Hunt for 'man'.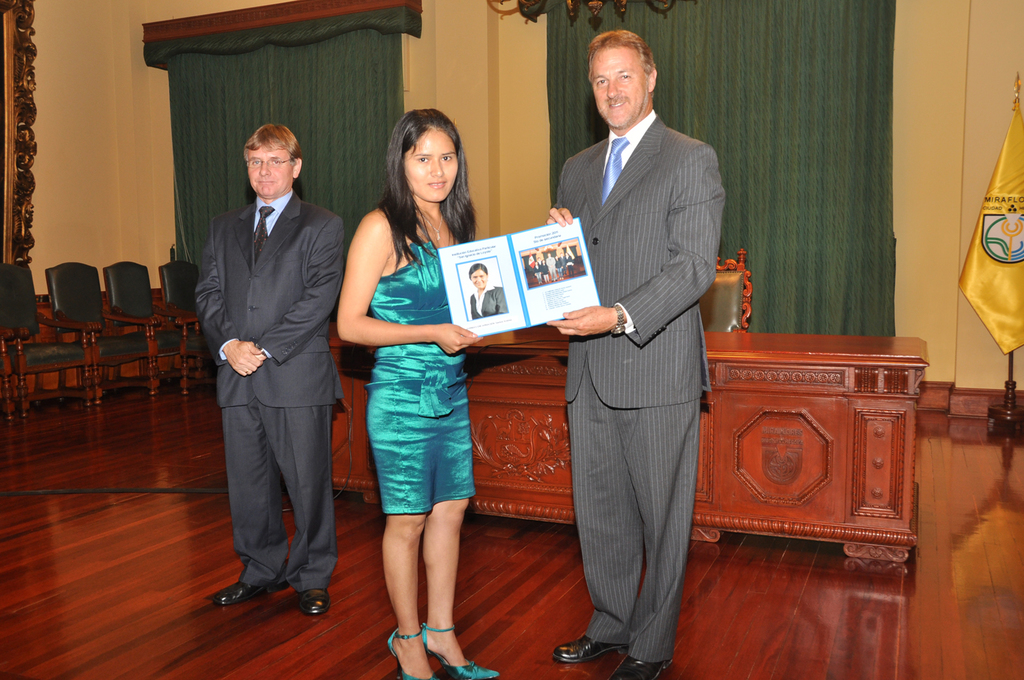
Hunted down at (left=542, top=29, right=727, bottom=679).
